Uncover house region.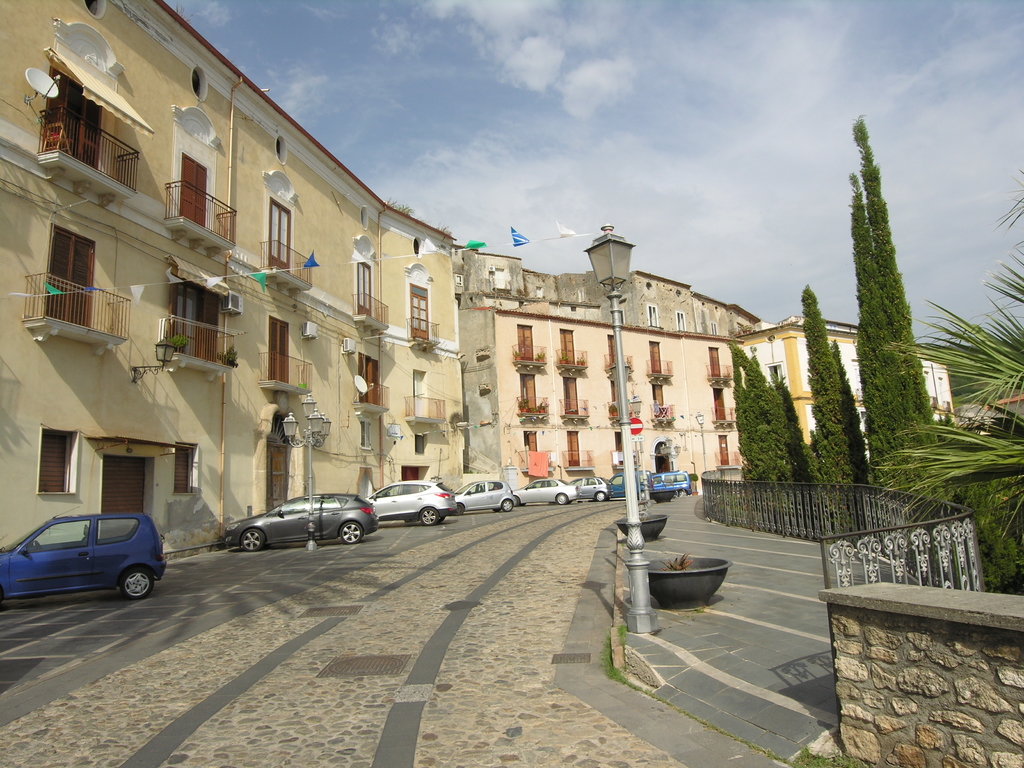
Uncovered: <bbox>453, 262, 763, 495</bbox>.
